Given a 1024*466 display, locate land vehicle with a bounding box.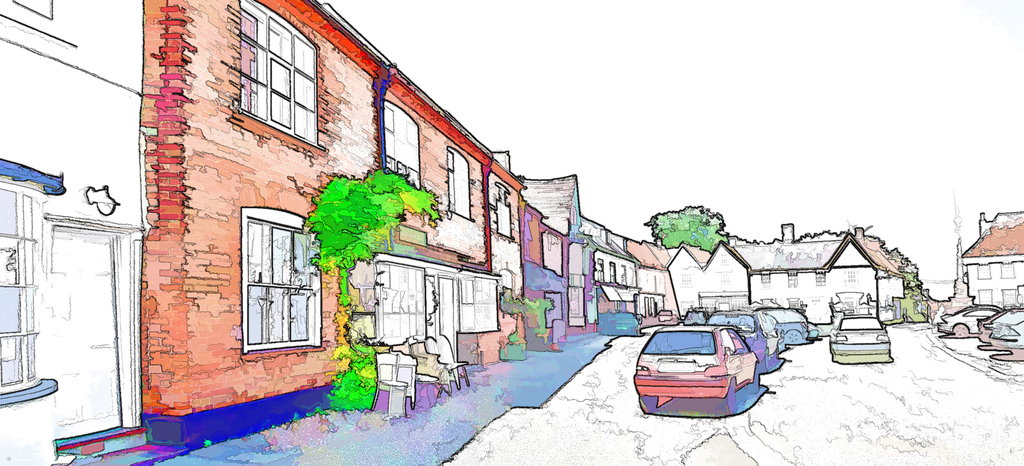
Located: 705, 309, 780, 372.
